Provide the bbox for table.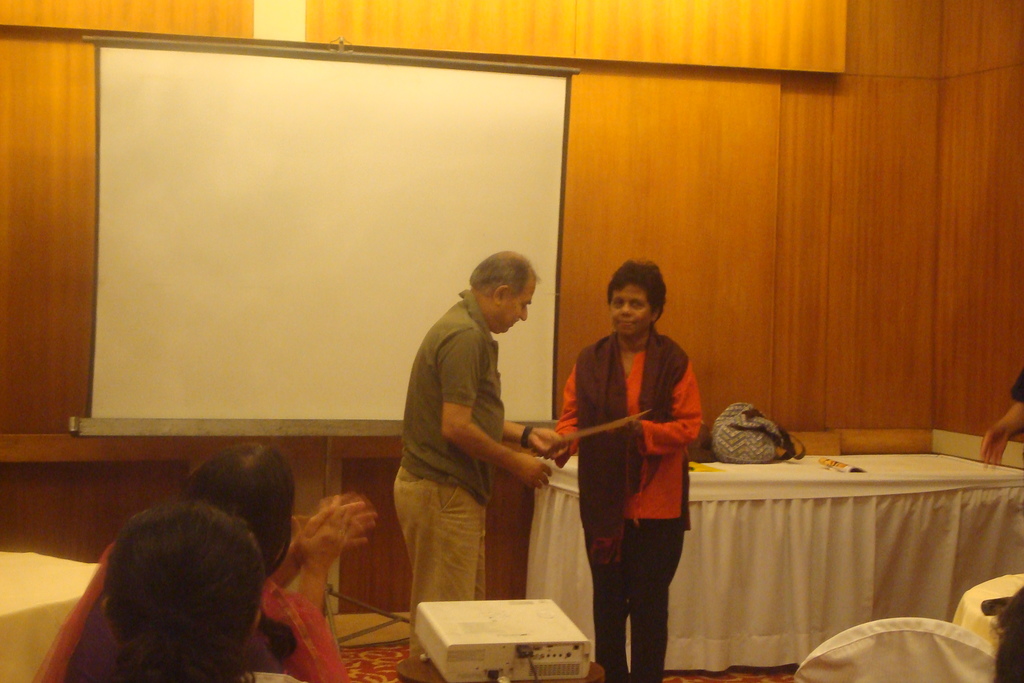
{"x1": 533, "y1": 448, "x2": 1023, "y2": 682}.
